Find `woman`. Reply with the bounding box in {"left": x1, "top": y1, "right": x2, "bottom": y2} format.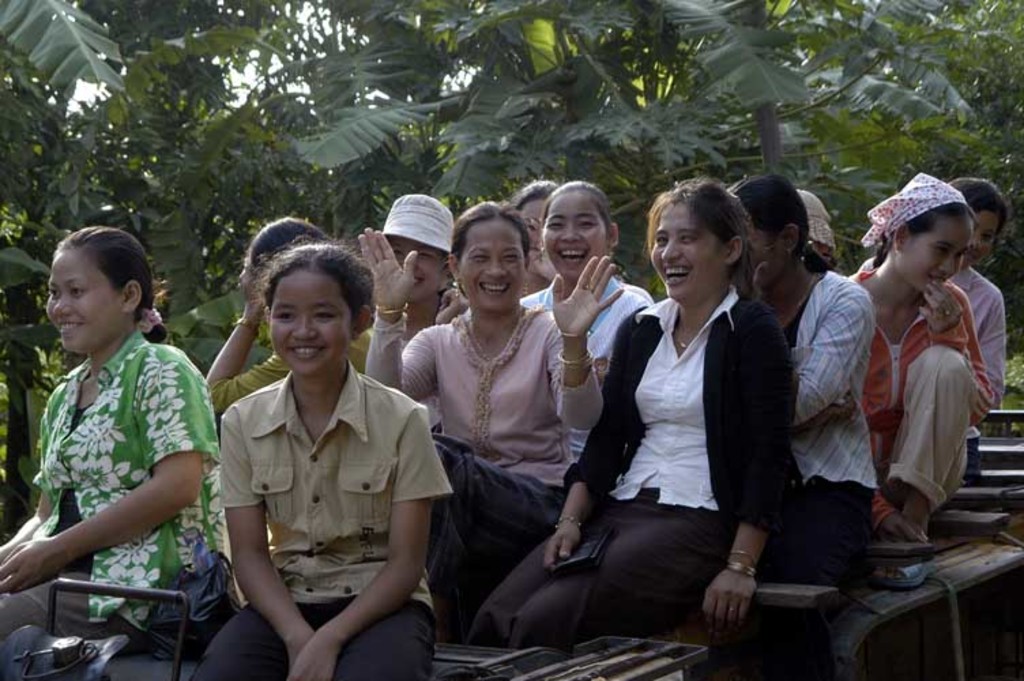
{"left": 953, "top": 178, "right": 1023, "bottom": 477}.
